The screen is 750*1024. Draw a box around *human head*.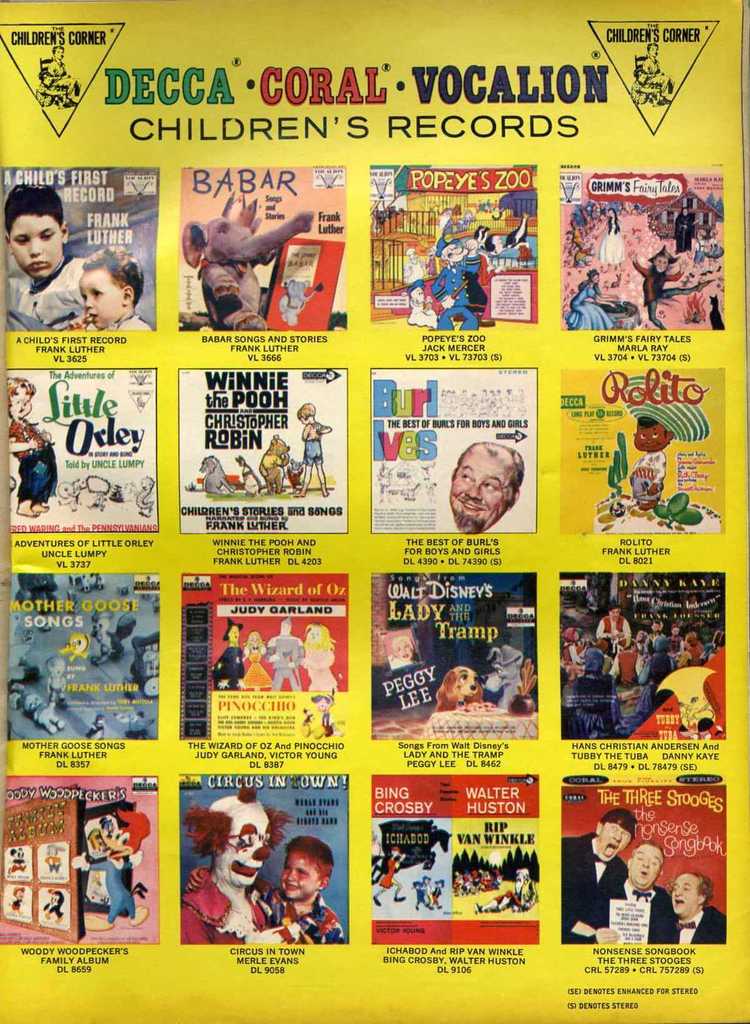
rect(594, 806, 638, 865).
